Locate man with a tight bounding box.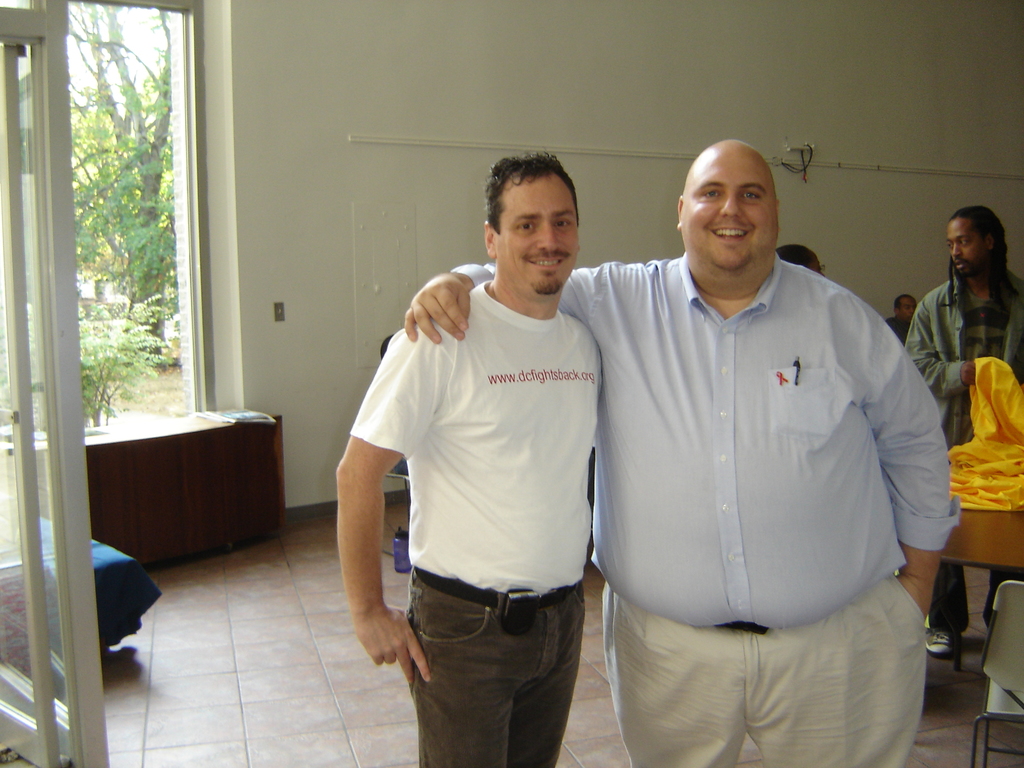
[885,289,915,342].
